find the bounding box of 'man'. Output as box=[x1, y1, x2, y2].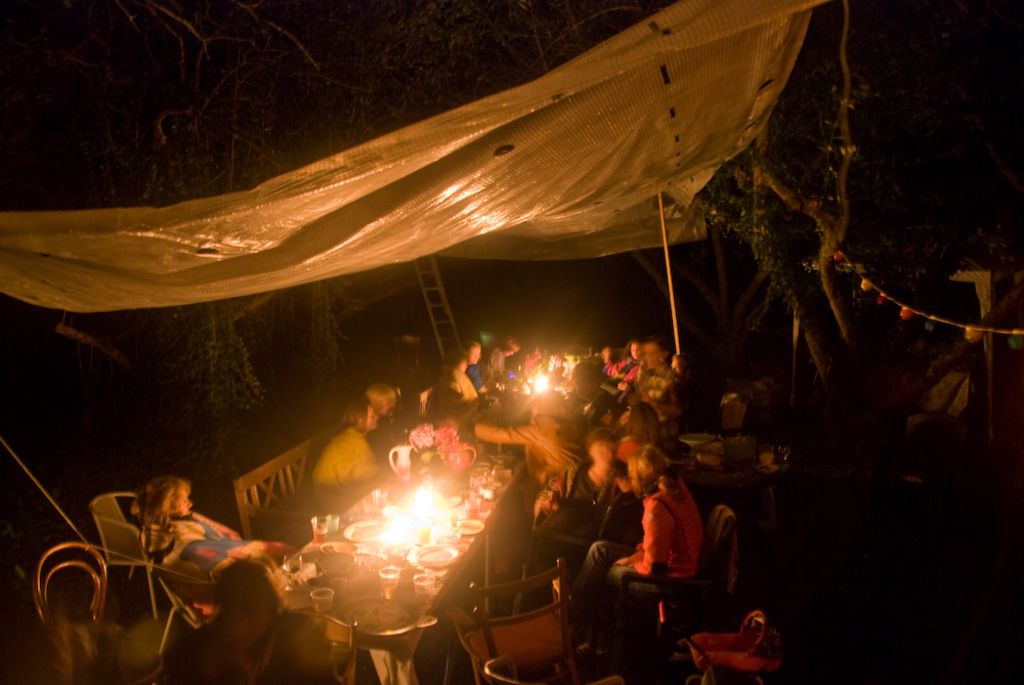
box=[452, 345, 480, 399].
